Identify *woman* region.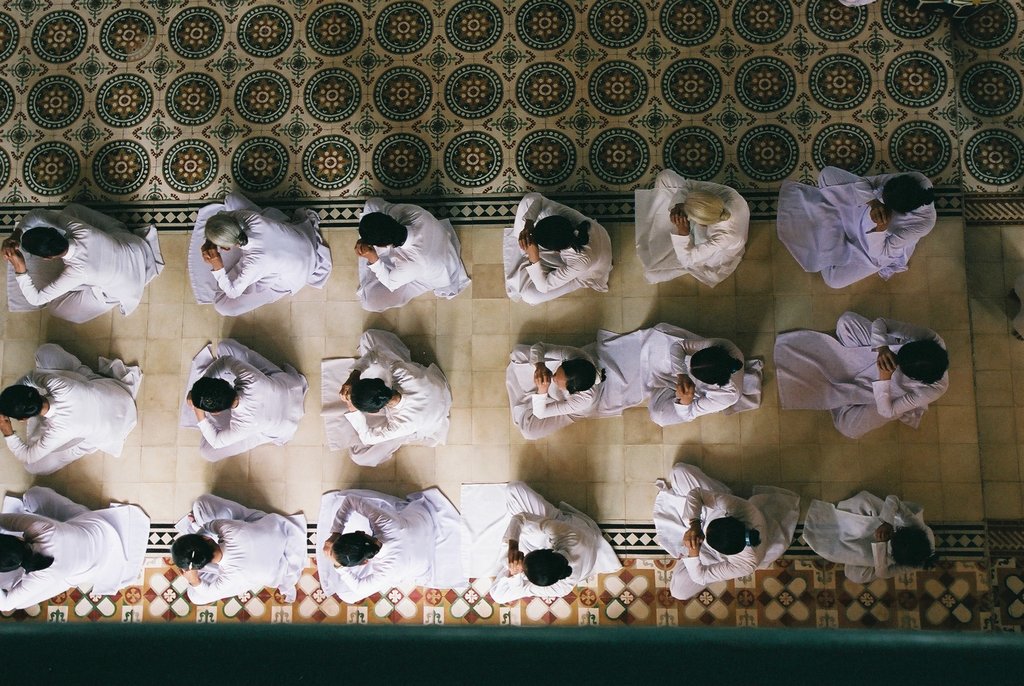
Region: x1=498 y1=484 x2=602 y2=599.
